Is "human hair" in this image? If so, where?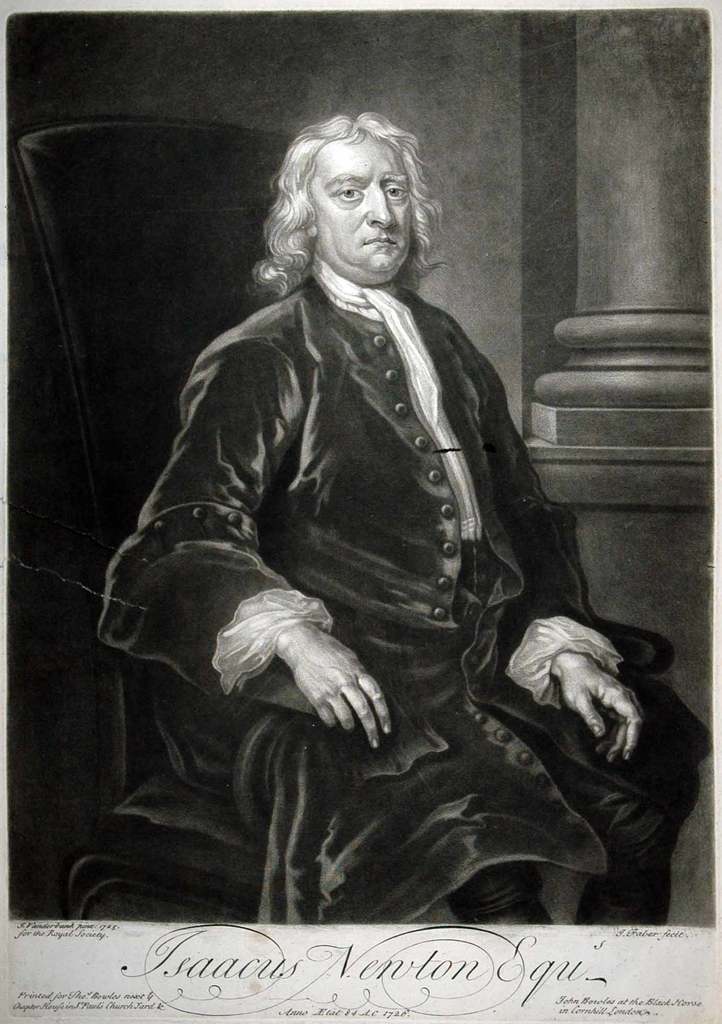
Yes, at 272:102:435:284.
